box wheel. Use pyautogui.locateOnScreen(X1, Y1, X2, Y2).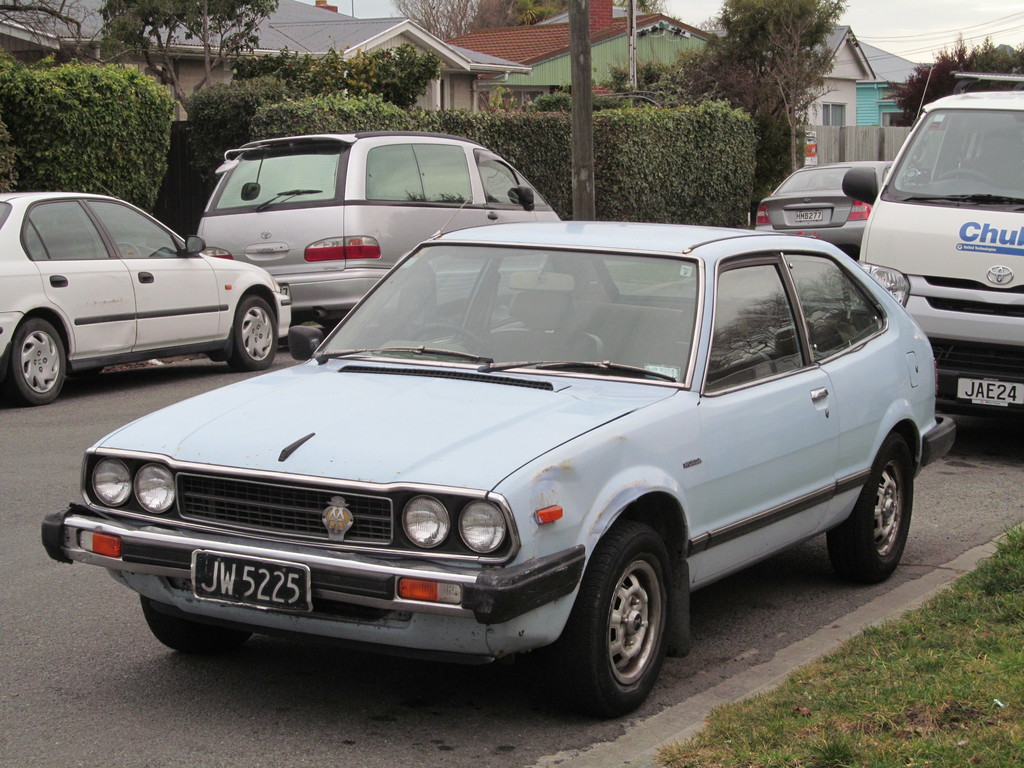
pyautogui.locateOnScreen(115, 241, 139, 257).
